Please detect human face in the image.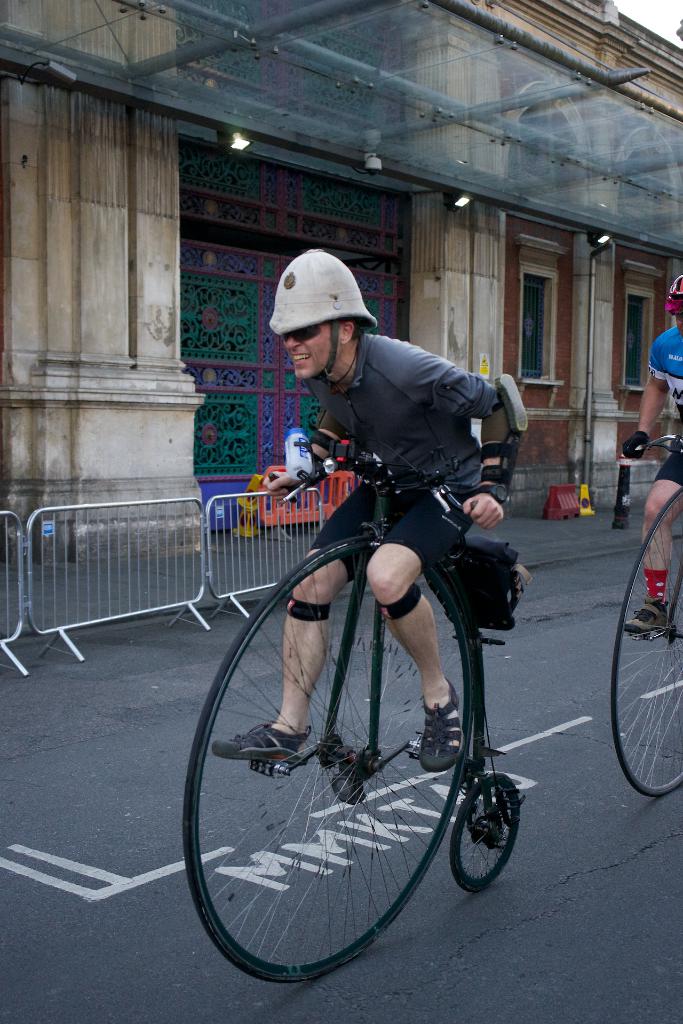
region(283, 319, 333, 386).
